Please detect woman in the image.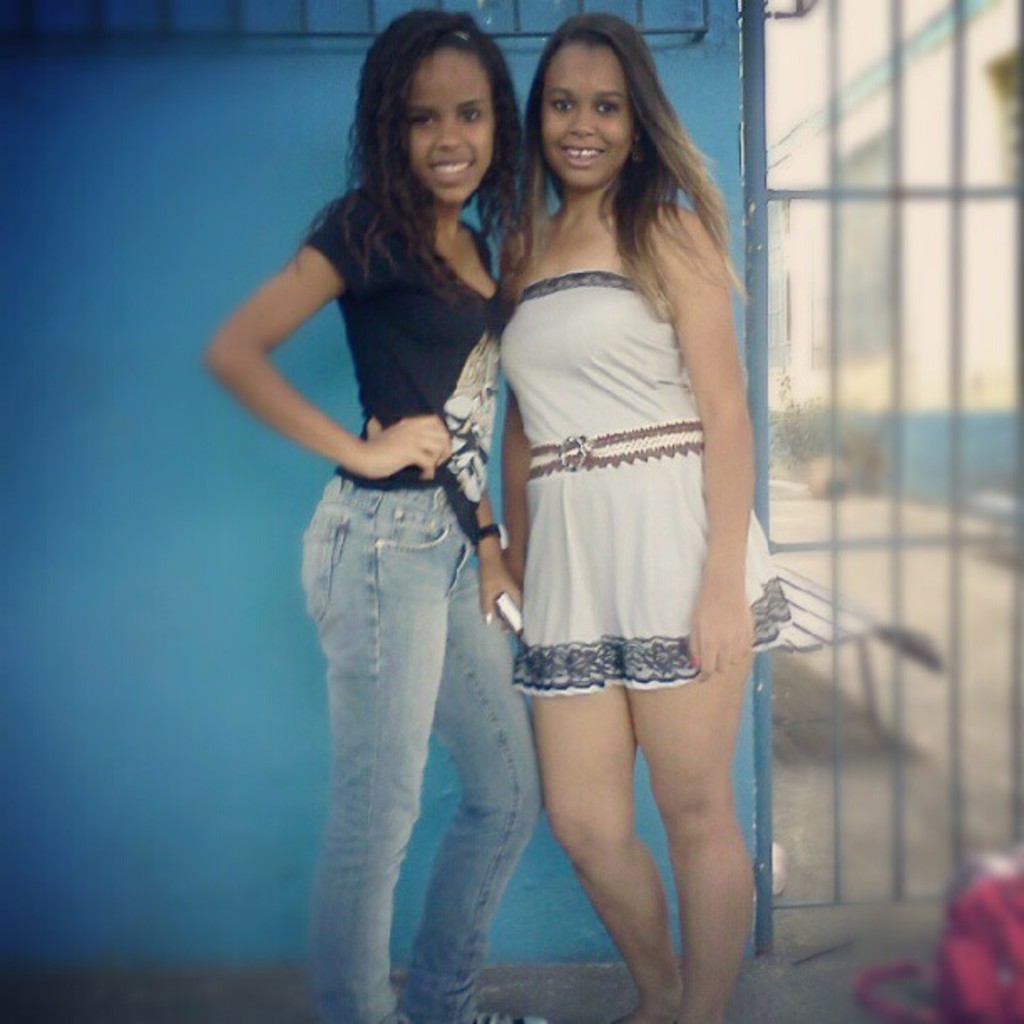
rect(445, 3, 761, 1014).
